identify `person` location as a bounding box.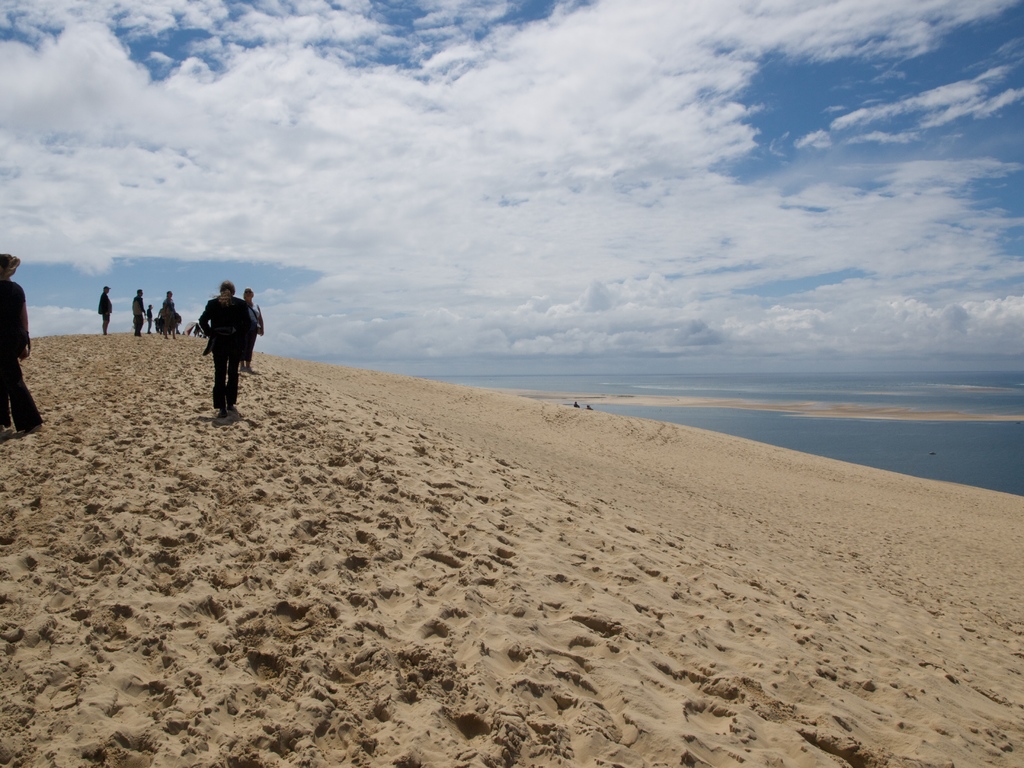
(0, 253, 40, 437).
